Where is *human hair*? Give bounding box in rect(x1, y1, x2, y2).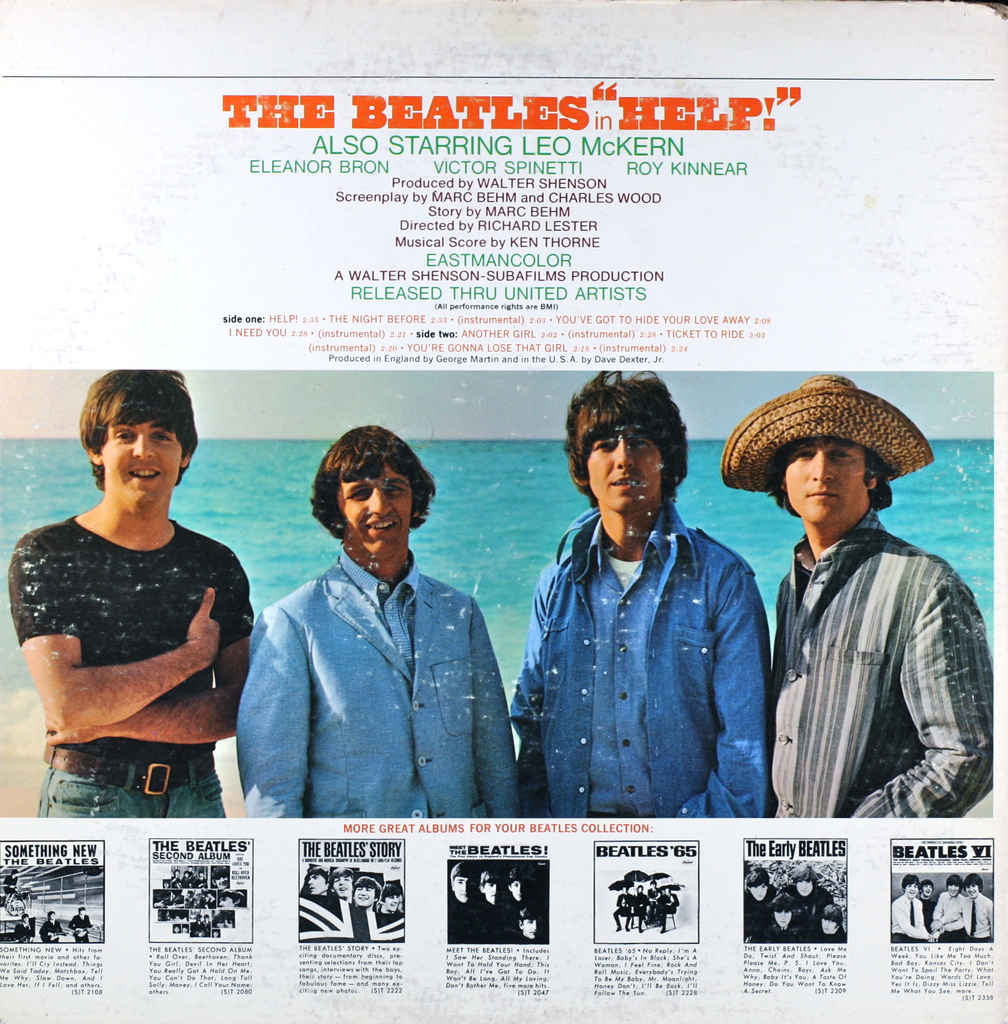
rect(747, 867, 770, 888).
